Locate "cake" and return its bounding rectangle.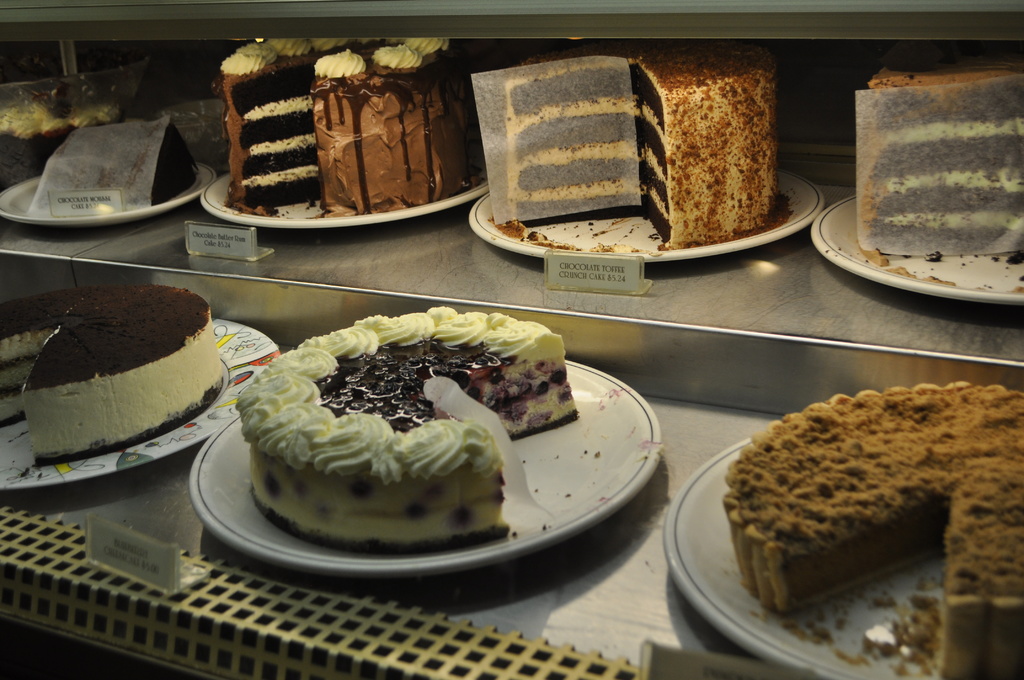
[x1=504, y1=51, x2=783, y2=250].
